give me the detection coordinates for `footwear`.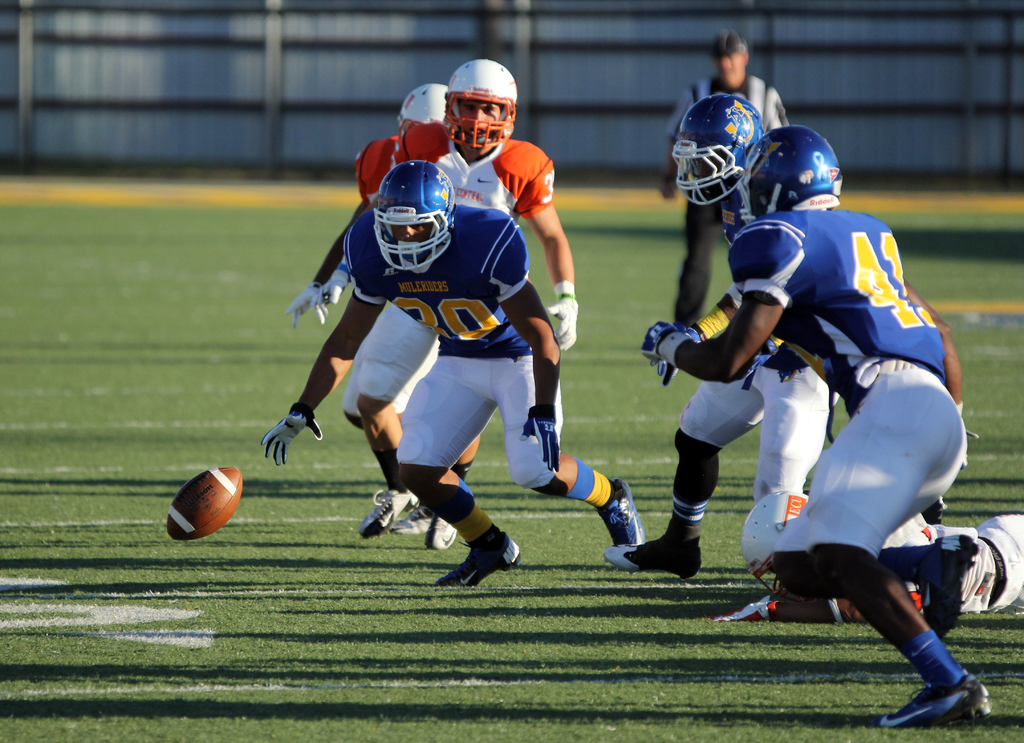
[432, 525, 513, 592].
